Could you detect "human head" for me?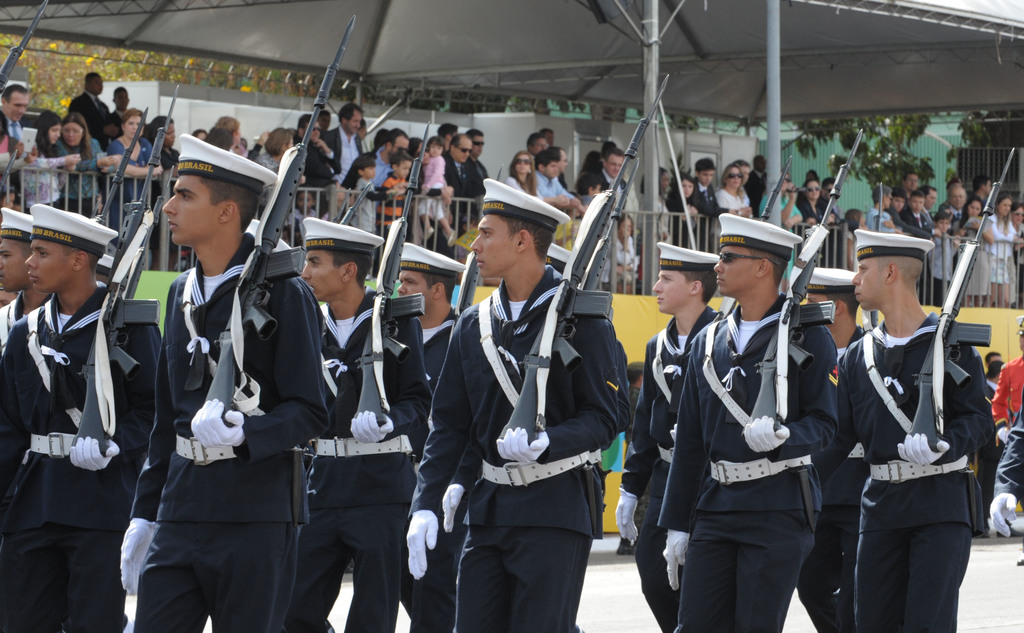
Detection result: <region>470, 127, 485, 157</region>.
